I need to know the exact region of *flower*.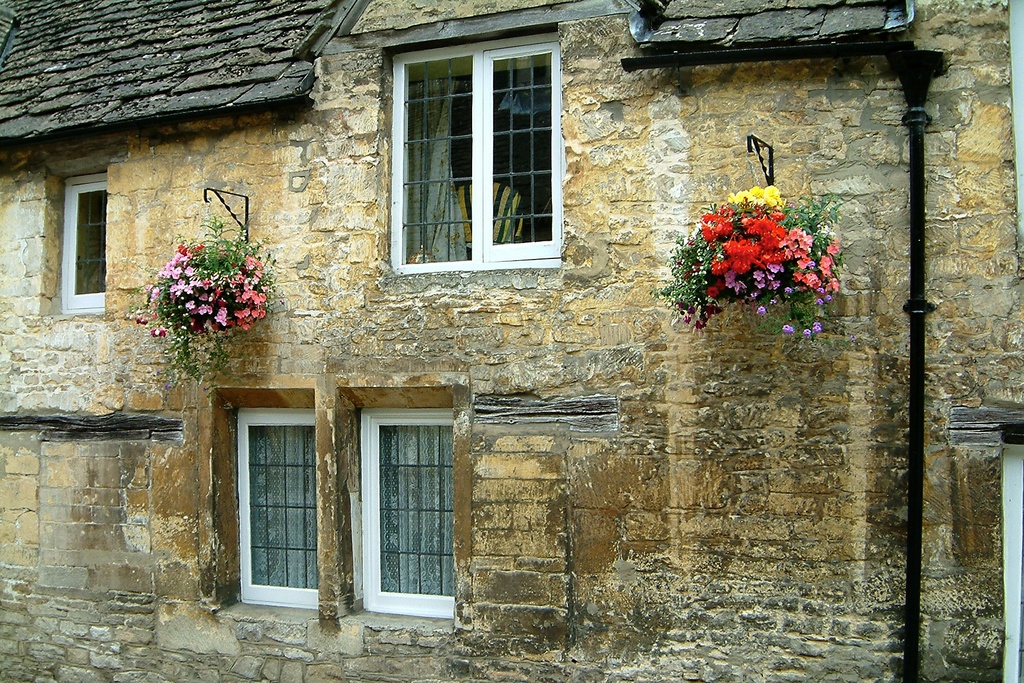
Region: rect(782, 324, 794, 336).
